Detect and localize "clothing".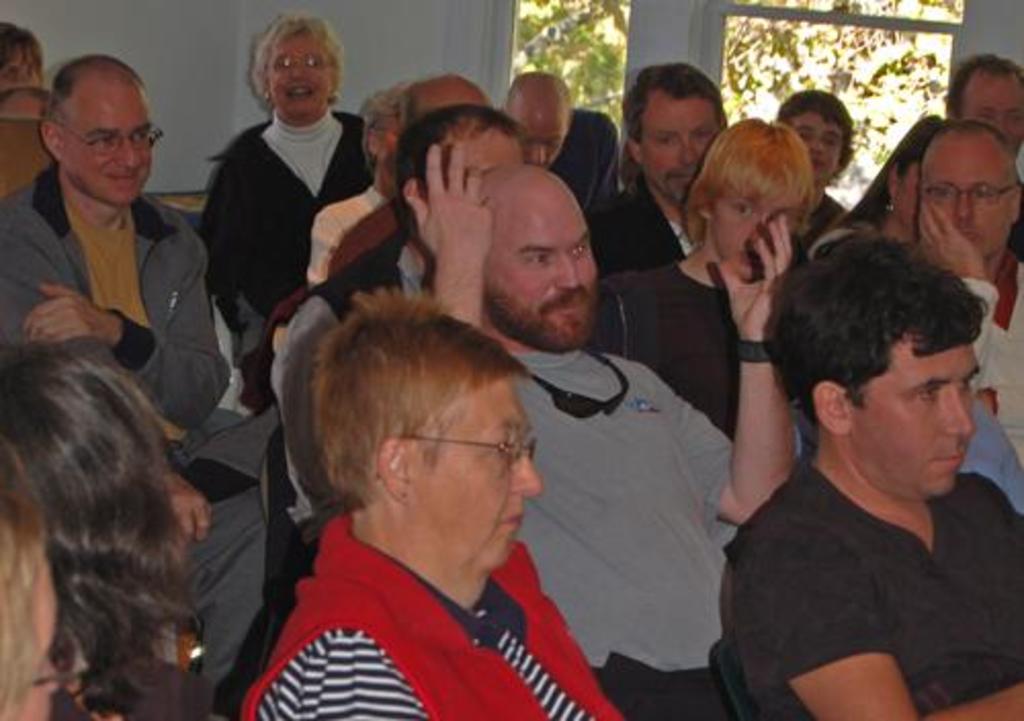
Localized at BBox(956, 244, 1022, 455).
